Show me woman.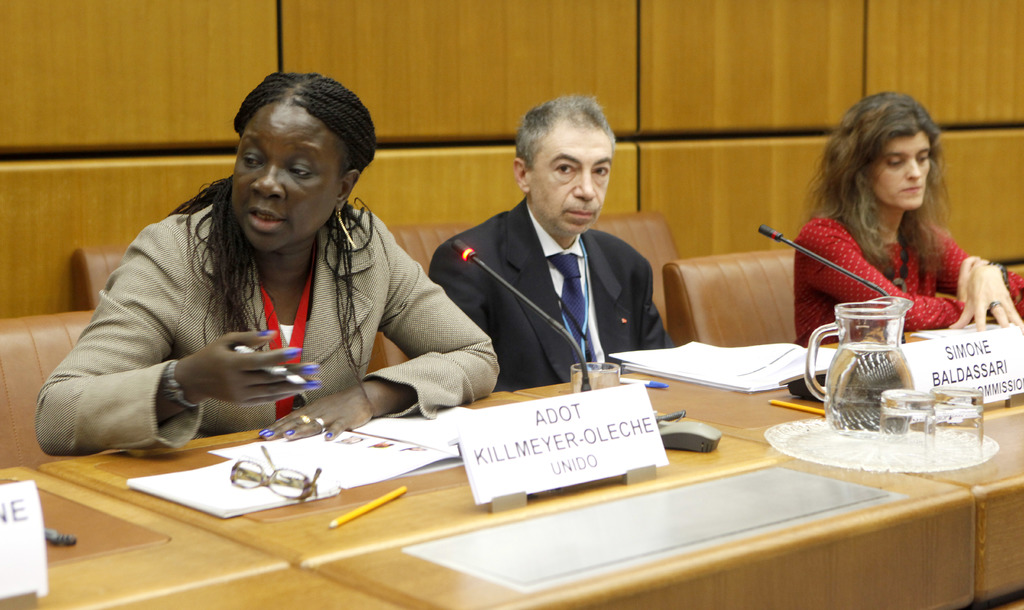
woman is here: [x1=35, y1=72, x2=499, y2=463].
